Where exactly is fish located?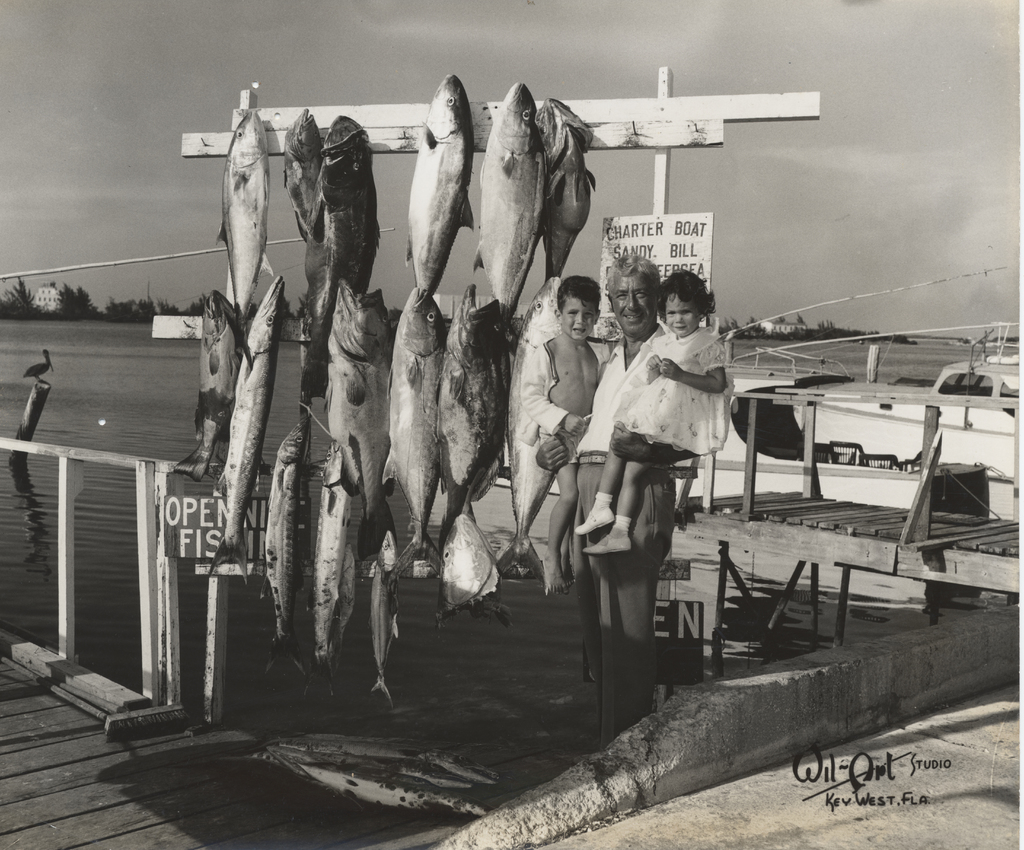
Its bounding box is [x1=392, y1=287, x2=450, y2=578].
